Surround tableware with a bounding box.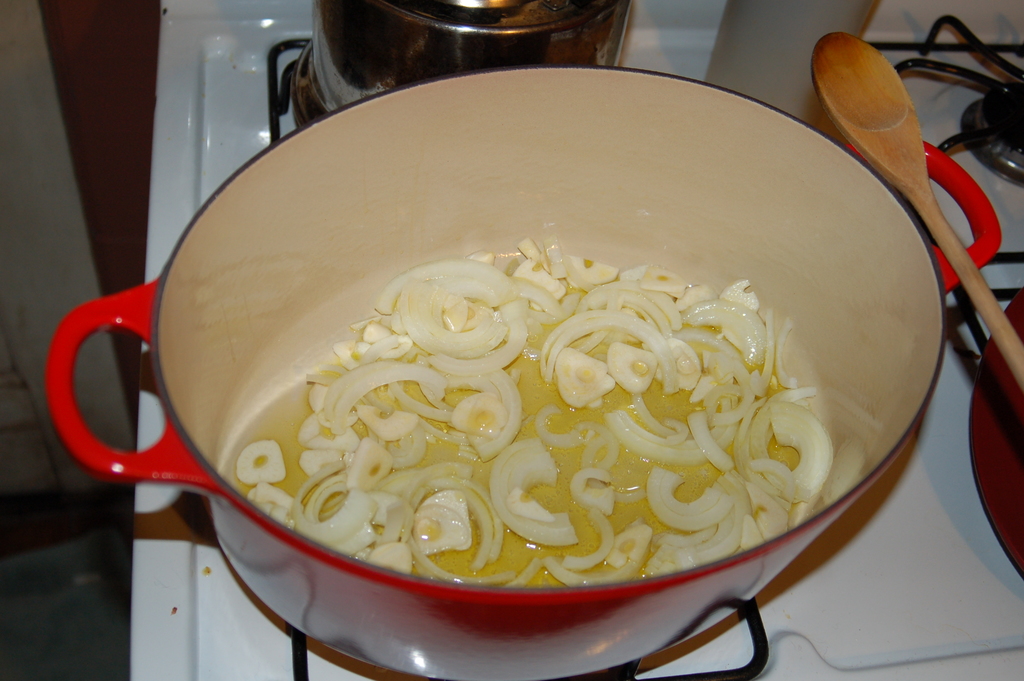
[44,57,1002,680].
